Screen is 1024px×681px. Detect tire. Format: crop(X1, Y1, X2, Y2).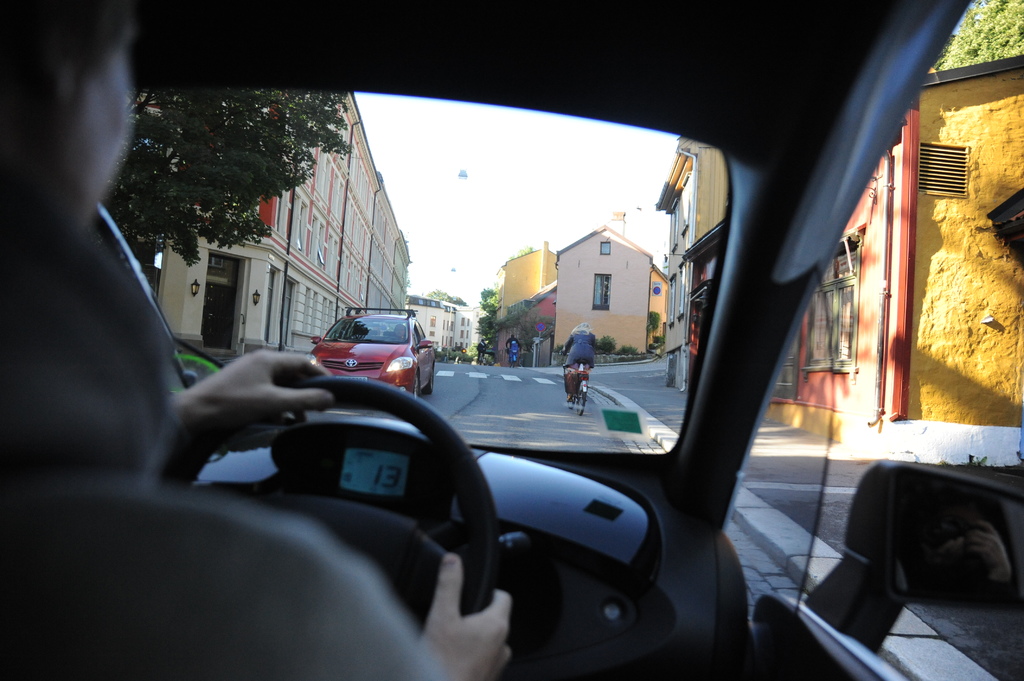
crop(168, 339, 231, 463).
